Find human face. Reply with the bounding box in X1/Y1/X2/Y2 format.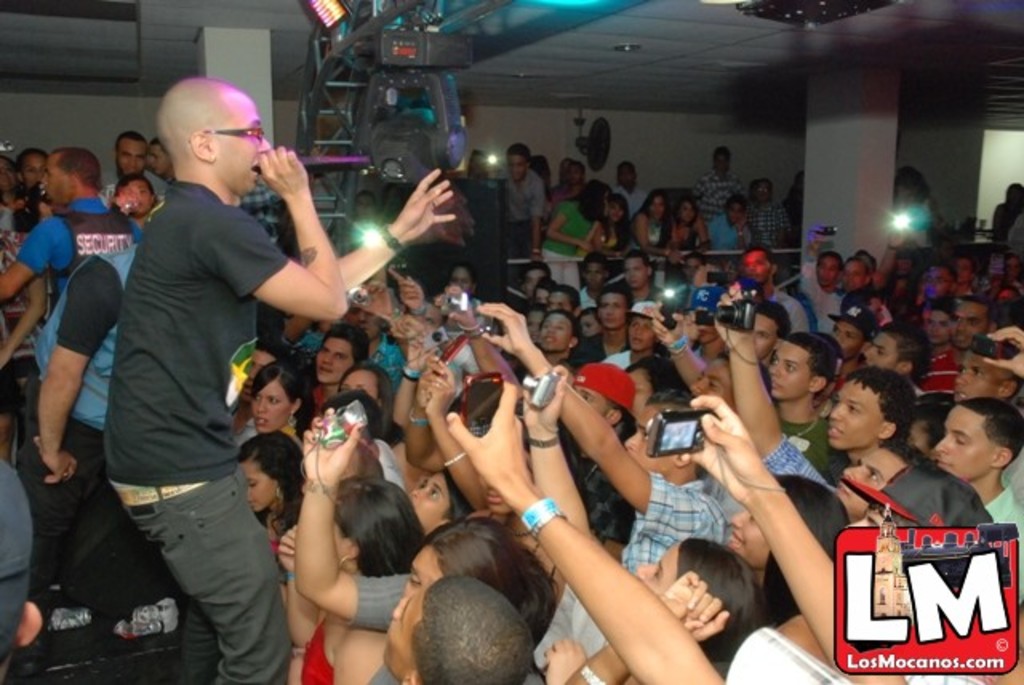
958/254/981/280.
